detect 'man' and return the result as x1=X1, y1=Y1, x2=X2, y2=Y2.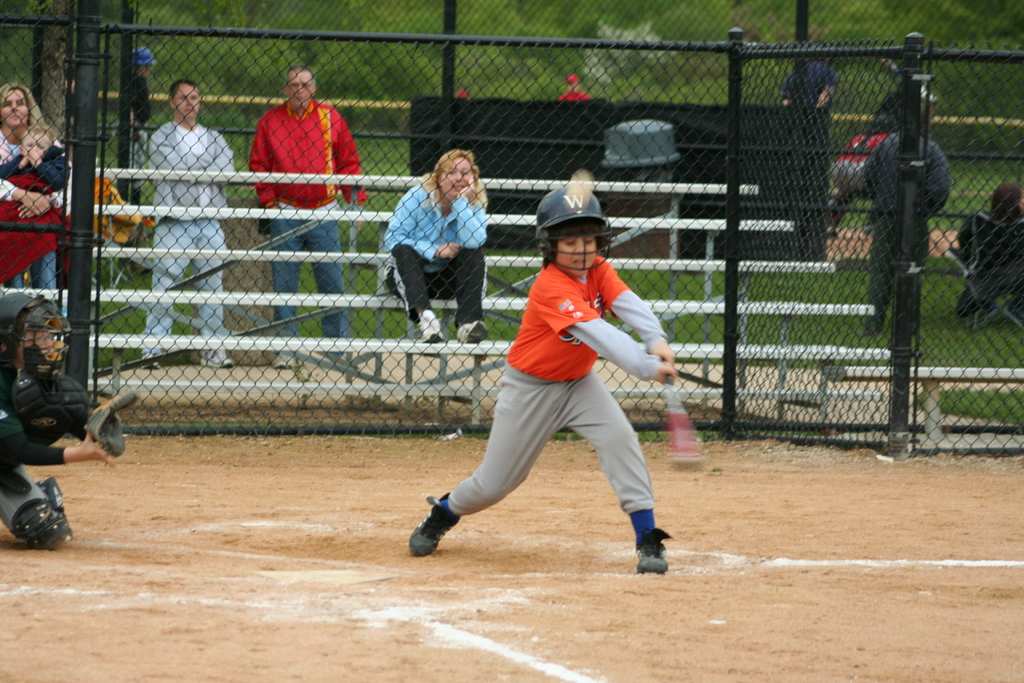
x1=250, y1=67, x2=367, y2=368.
